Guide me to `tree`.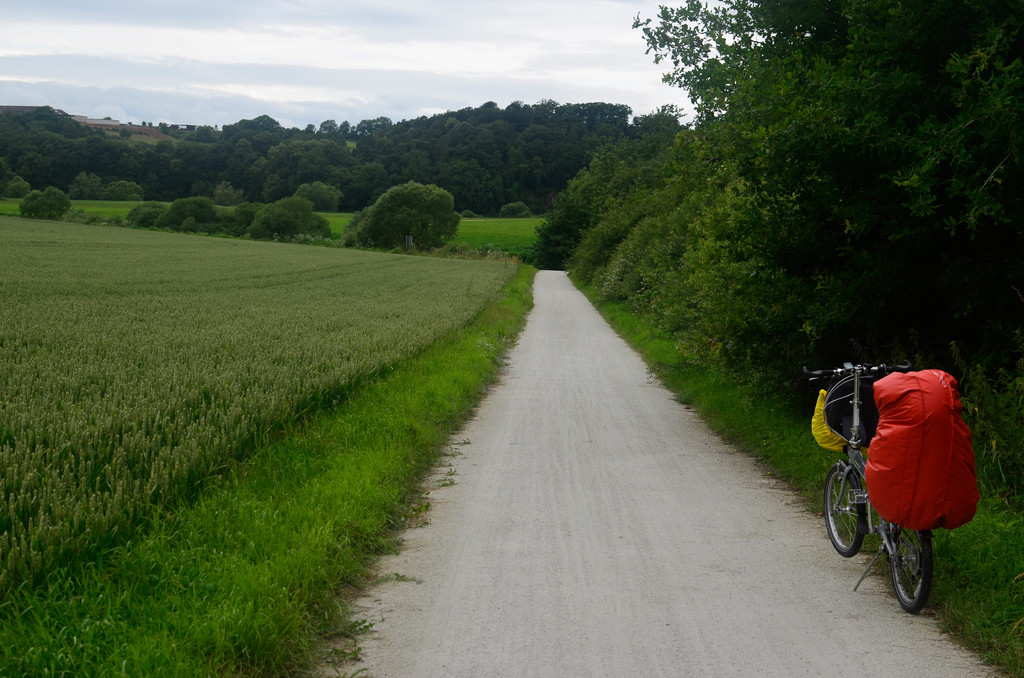
Guidance: pyautogui.locateOnScreen(371, 98, 523, 206).
